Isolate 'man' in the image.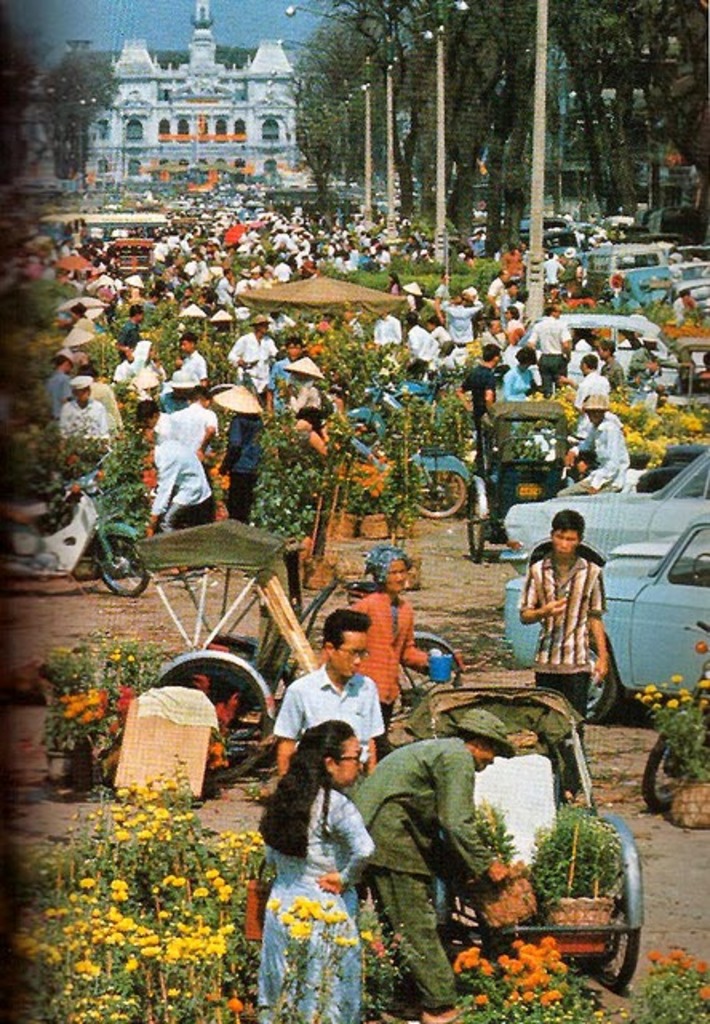
Isolated region: [x1=272, y1=611, x2=387, y2=781].
